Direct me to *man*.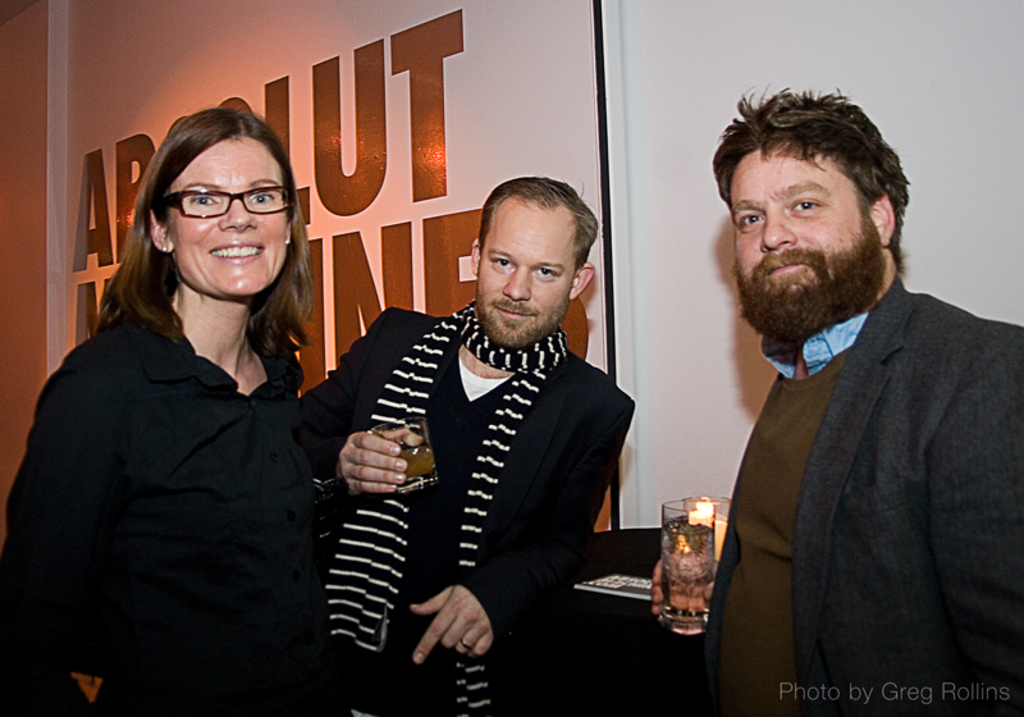
Direction: [673, 82, 1011, 682].
